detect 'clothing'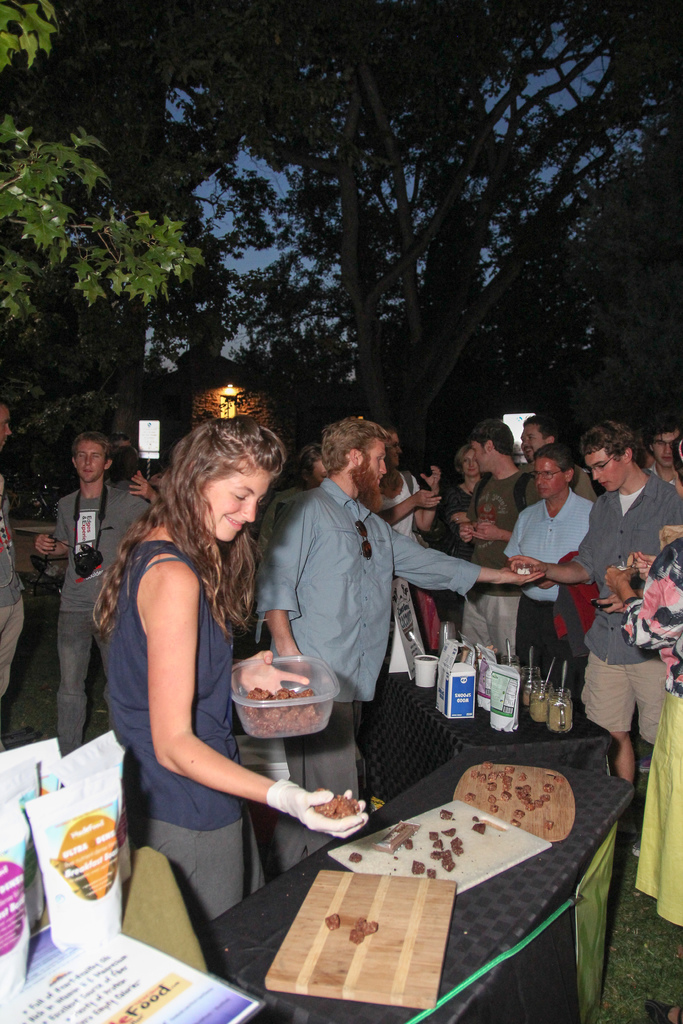
crop(0, 468, 29, 717)
